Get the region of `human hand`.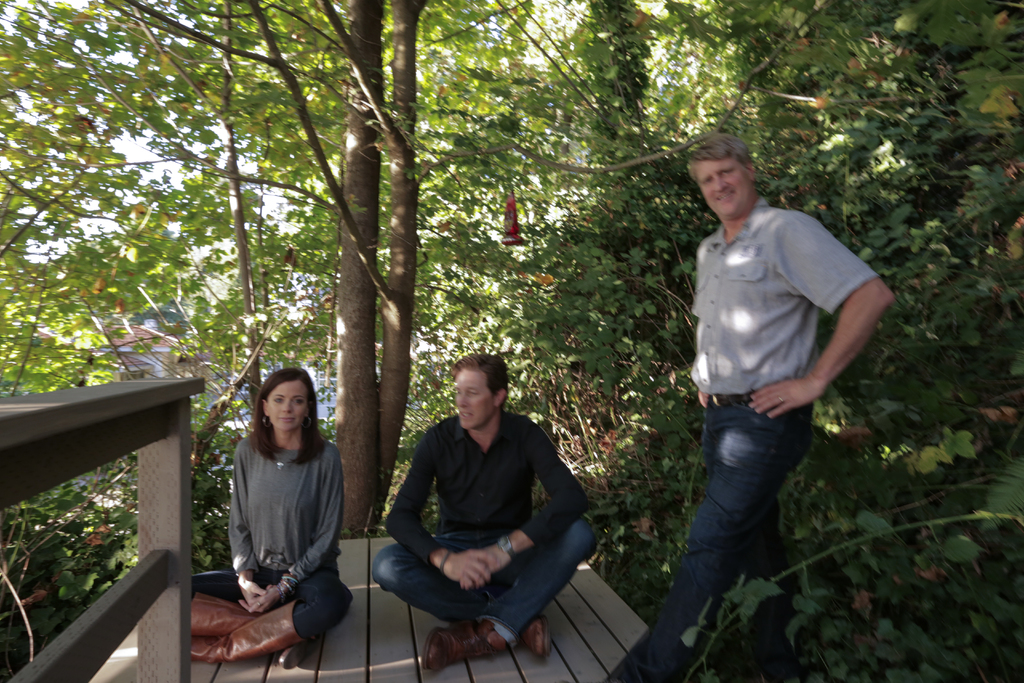
Rect(745, 384, 816, 422).
